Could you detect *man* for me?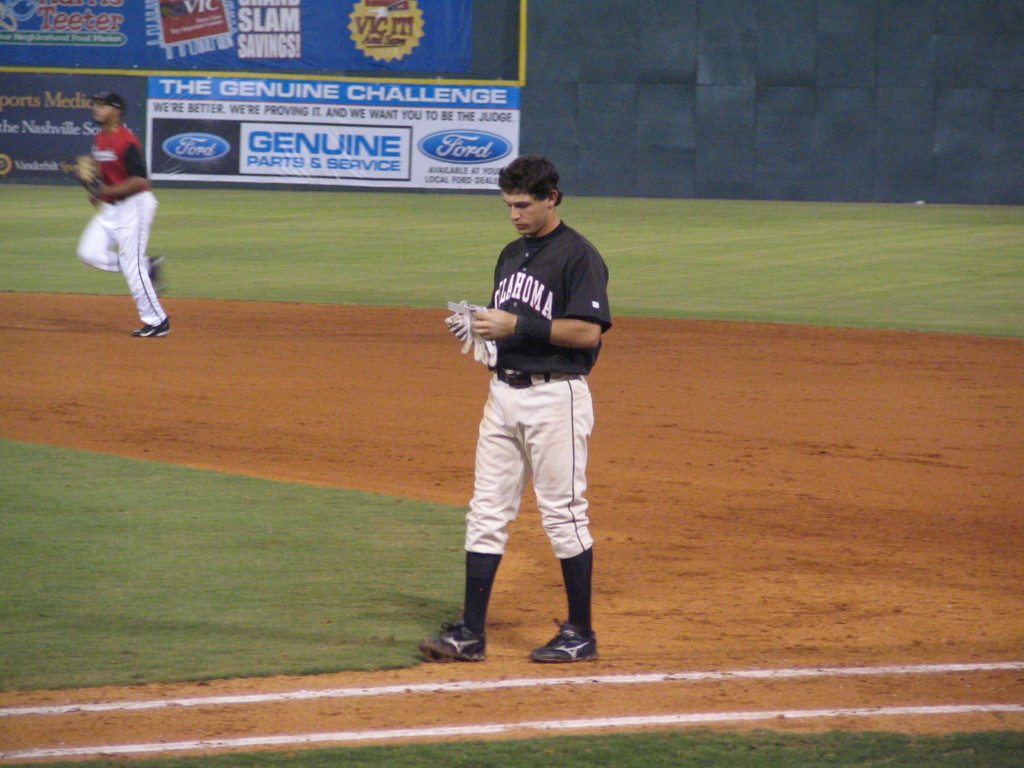
Detection result: select_region(440, 158, 608, 694).
